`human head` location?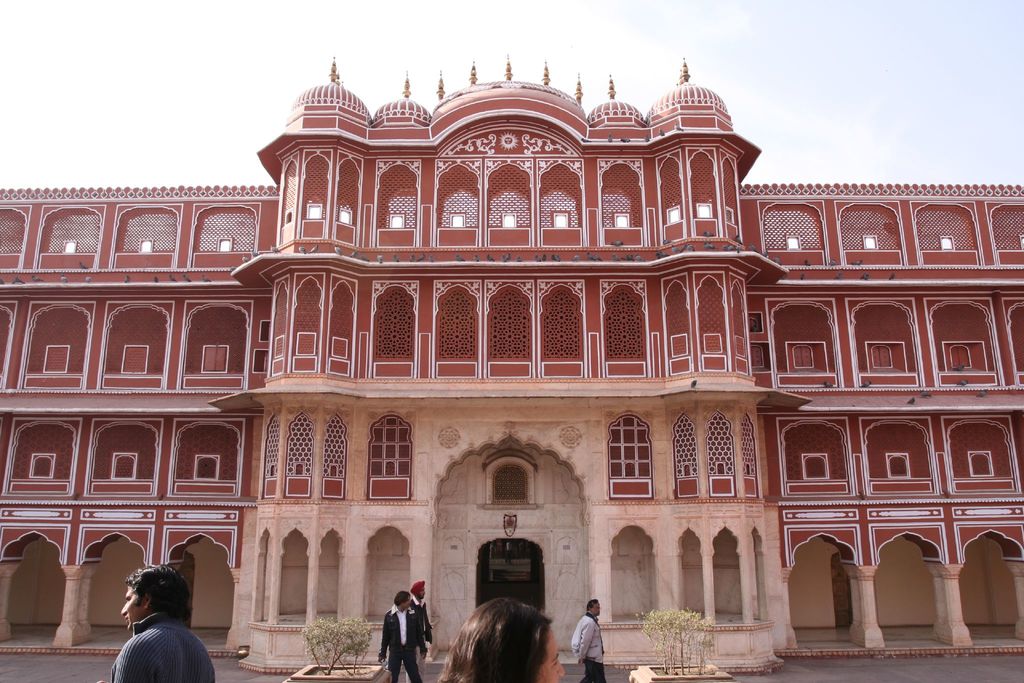
locate(394, 591, 413, 611)
